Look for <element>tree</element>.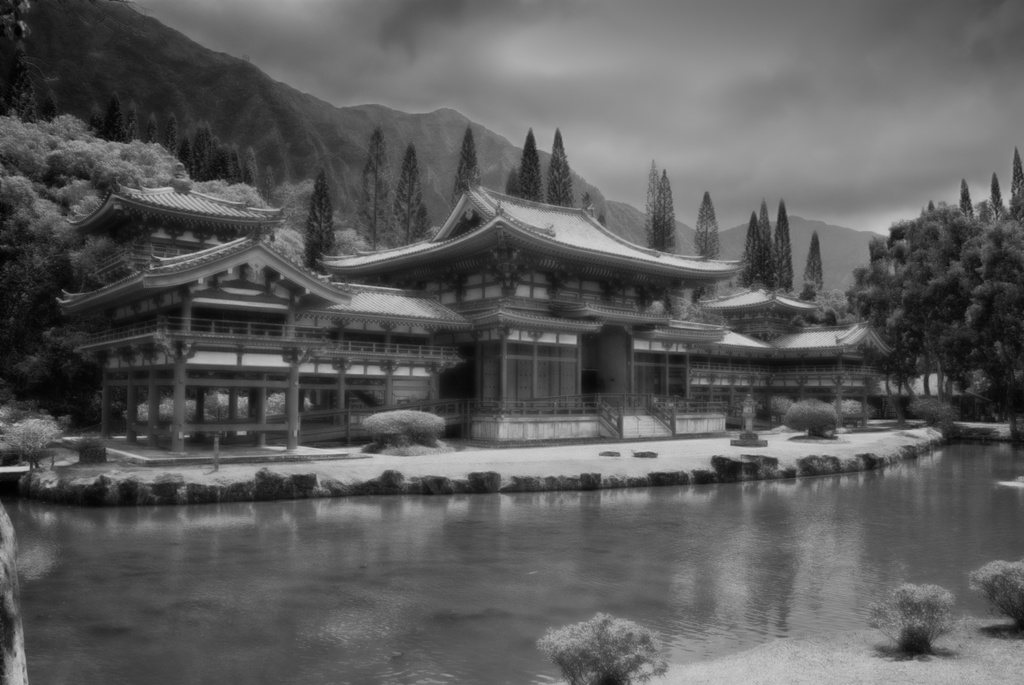
Found: 956 179 973 221.
